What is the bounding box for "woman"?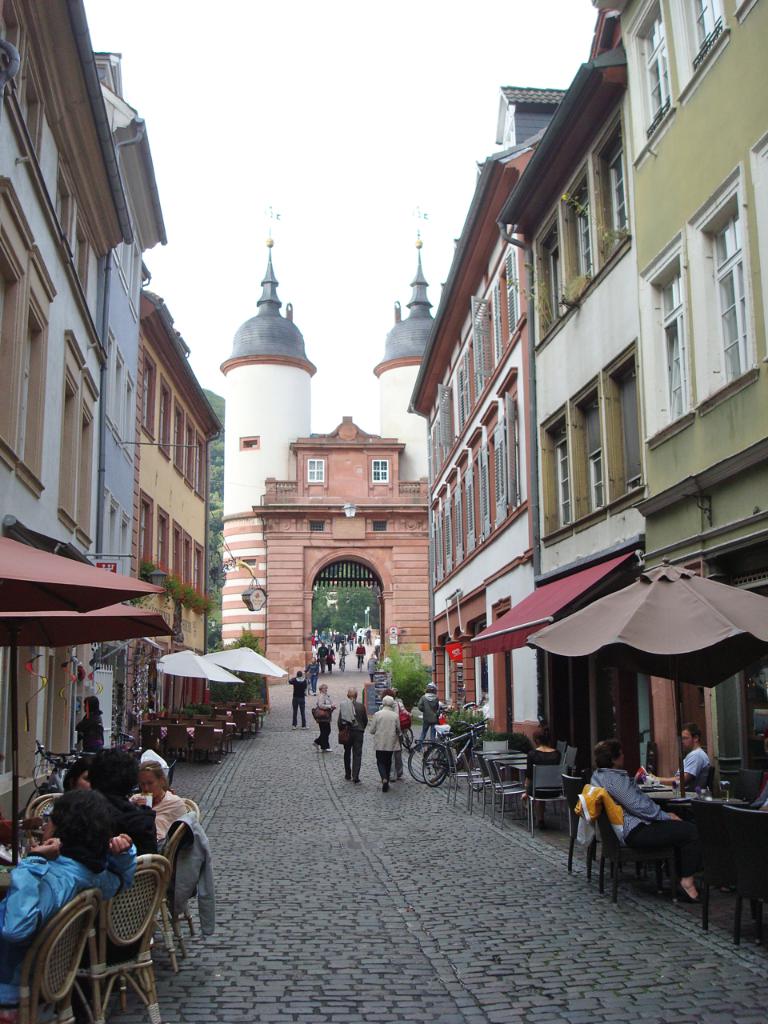
(x1=521, y1=729, x2=559, y2=823).
